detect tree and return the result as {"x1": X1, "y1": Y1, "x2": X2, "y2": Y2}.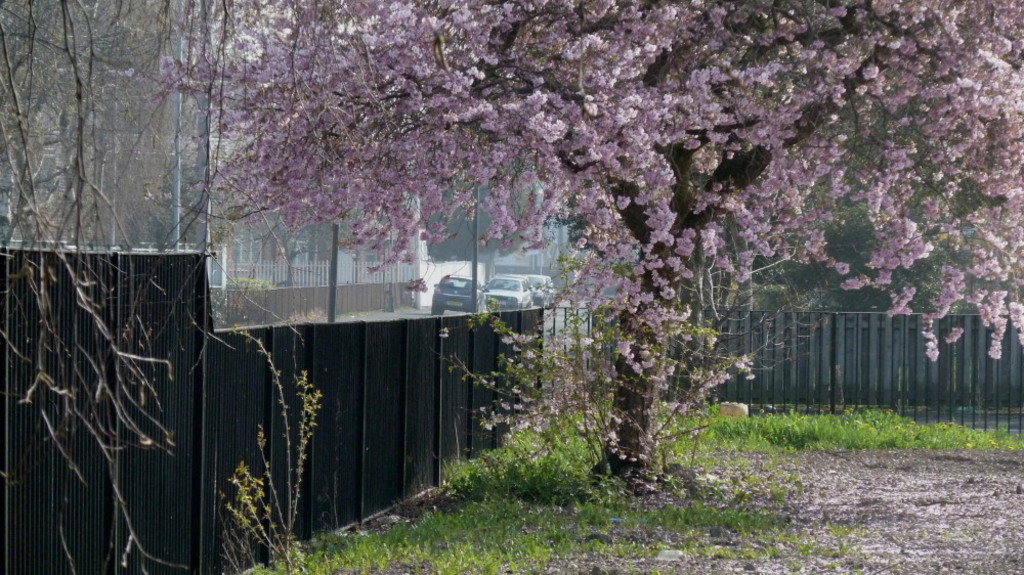
{"x1": 0, "y1": 0, "x2": 225, "y2": 264}.
